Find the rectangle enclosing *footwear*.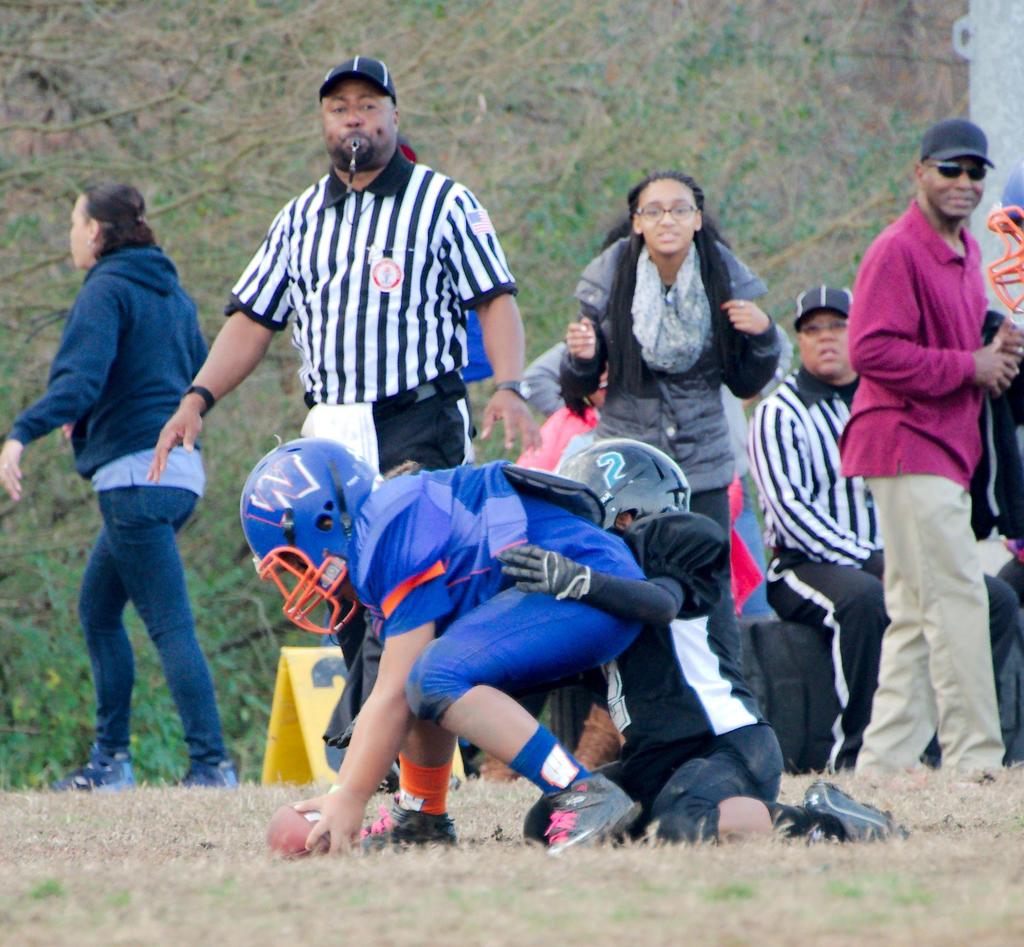
pyautogui.locateOnScreen(523, 777, 639, 852).
